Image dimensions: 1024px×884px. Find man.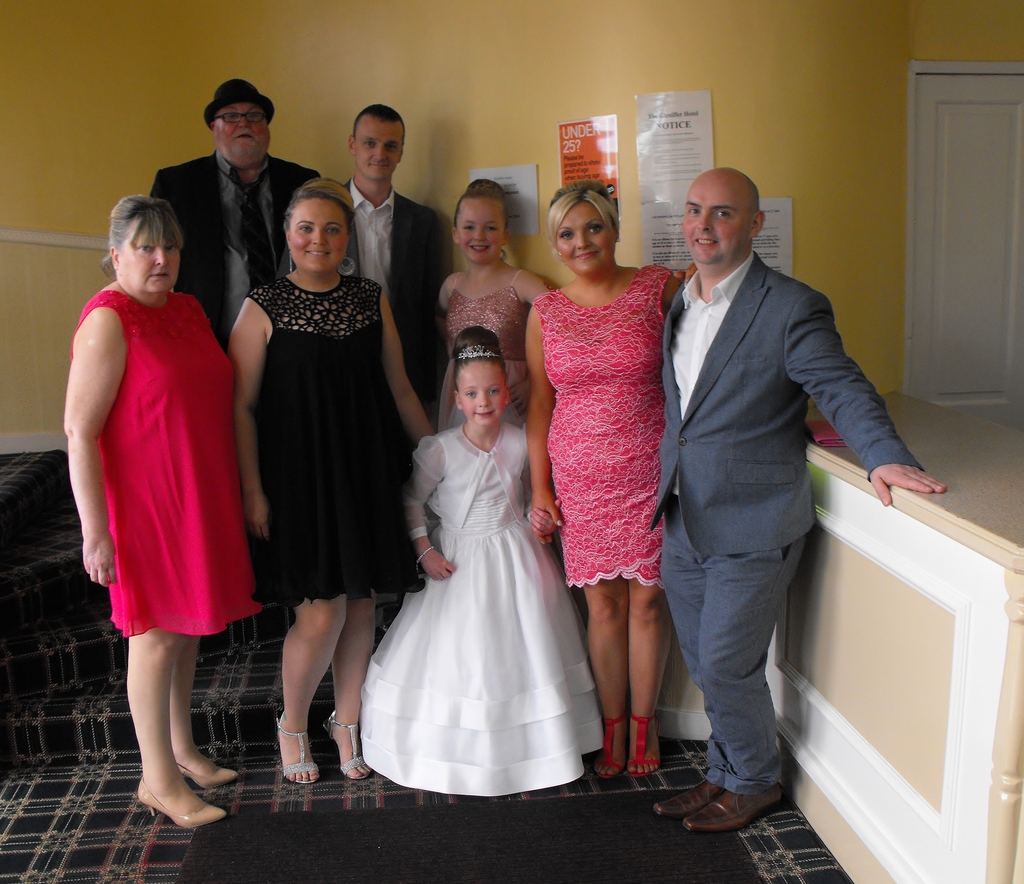
<region>149, 74, 321, 354</region>.
